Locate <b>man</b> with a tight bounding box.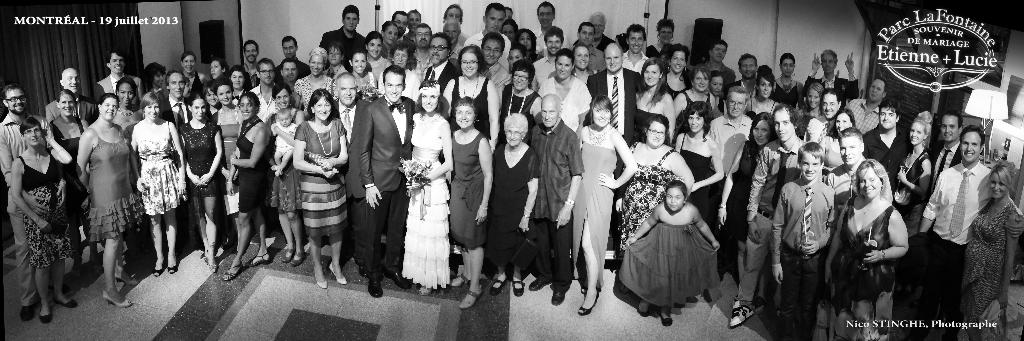
bbox(843, 77, 888, 135).
